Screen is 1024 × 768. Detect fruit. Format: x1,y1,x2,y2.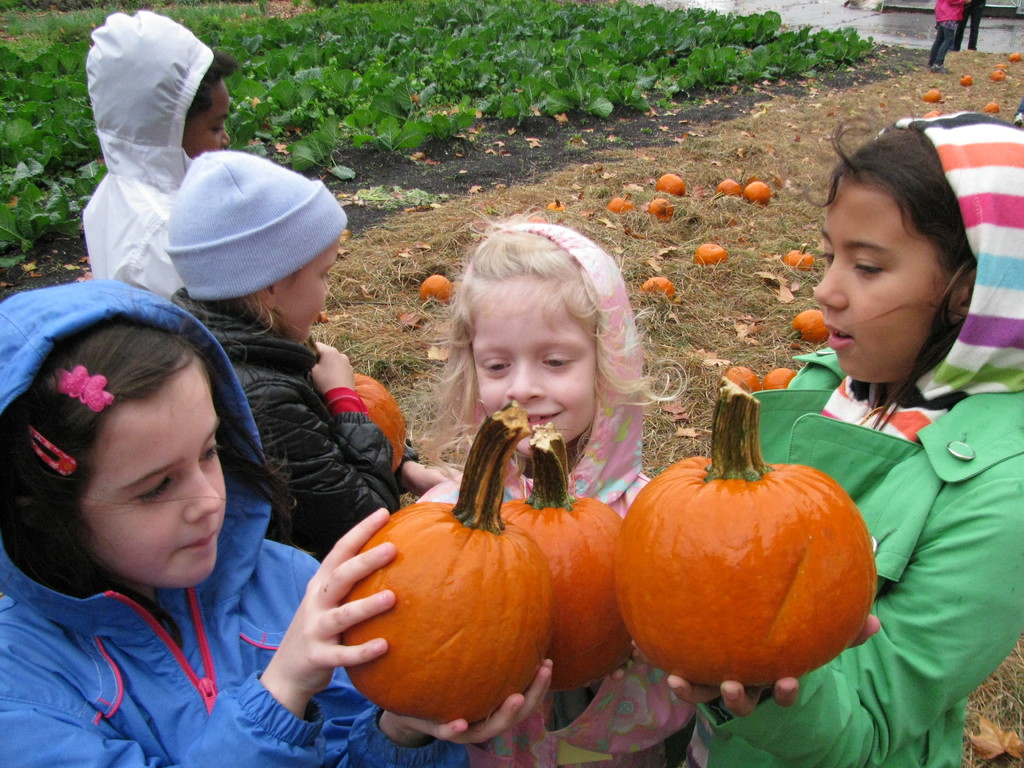
985,97,1002,121.
